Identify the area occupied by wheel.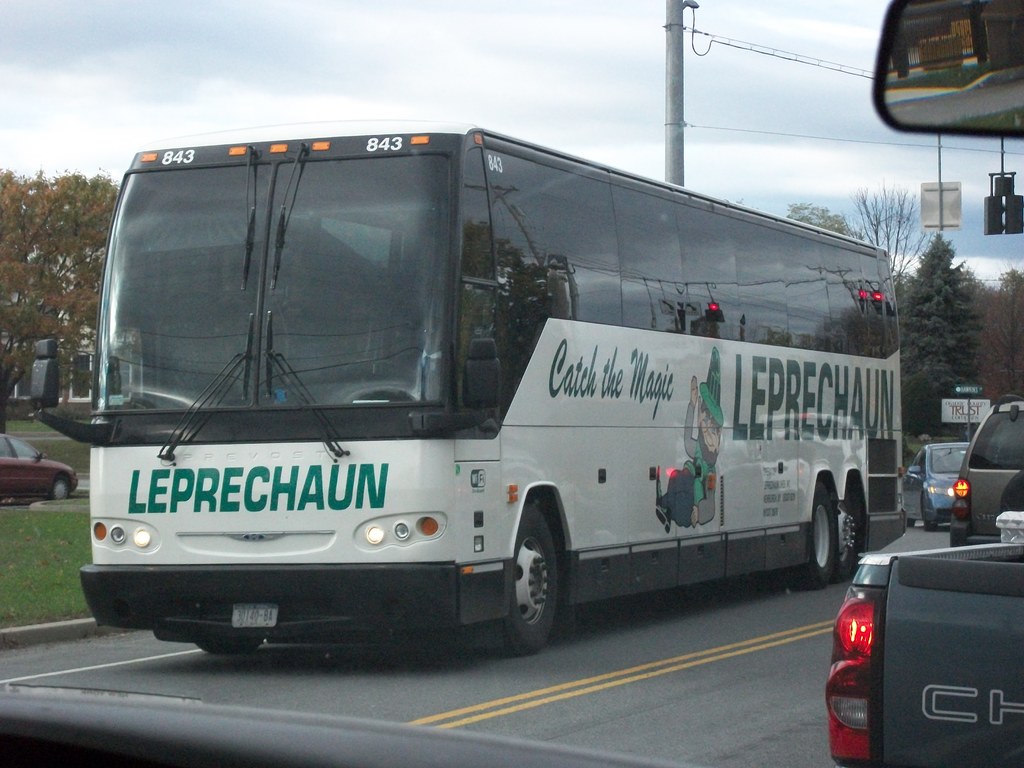
Area: locate(907, 518, 914, 528).
